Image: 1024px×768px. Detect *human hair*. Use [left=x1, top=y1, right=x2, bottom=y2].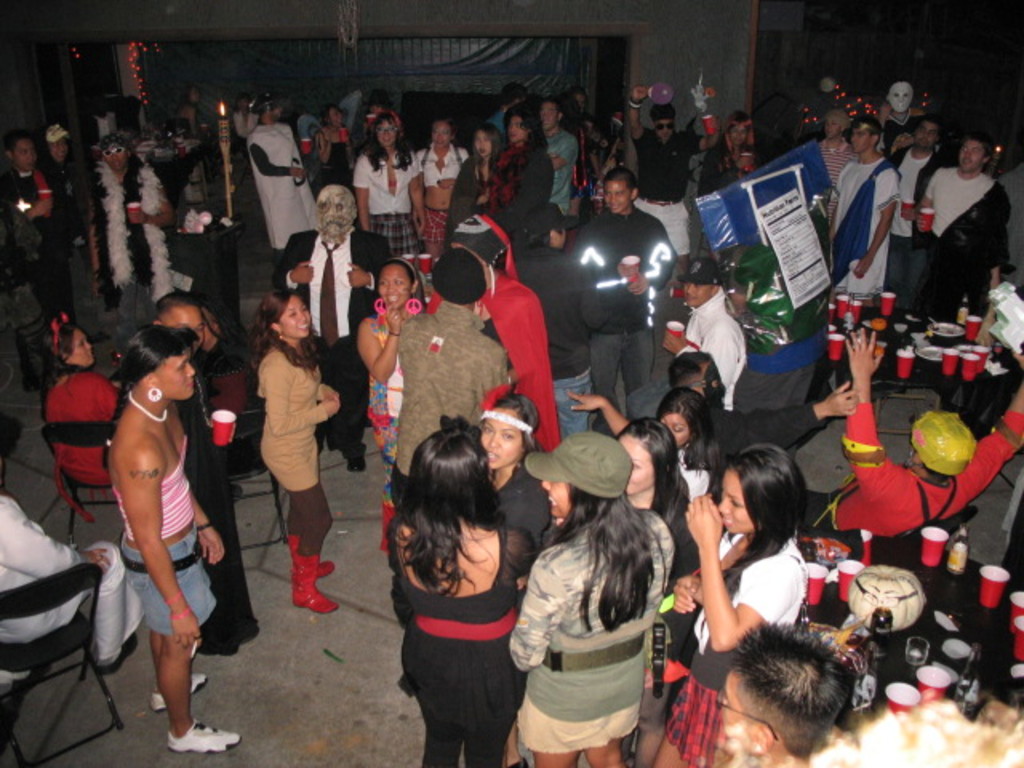
[left=517, top=227, right=560, bottom=250].
